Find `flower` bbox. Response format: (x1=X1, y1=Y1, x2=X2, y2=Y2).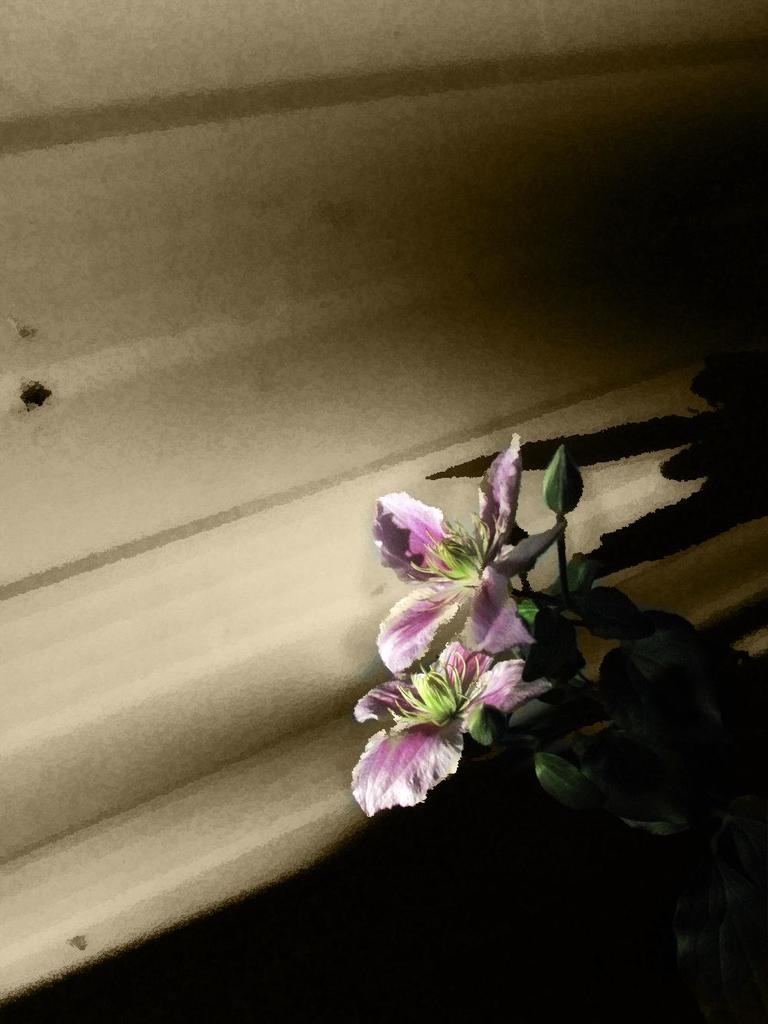
(x1=374, y1=431, x2=571, y2=679).
